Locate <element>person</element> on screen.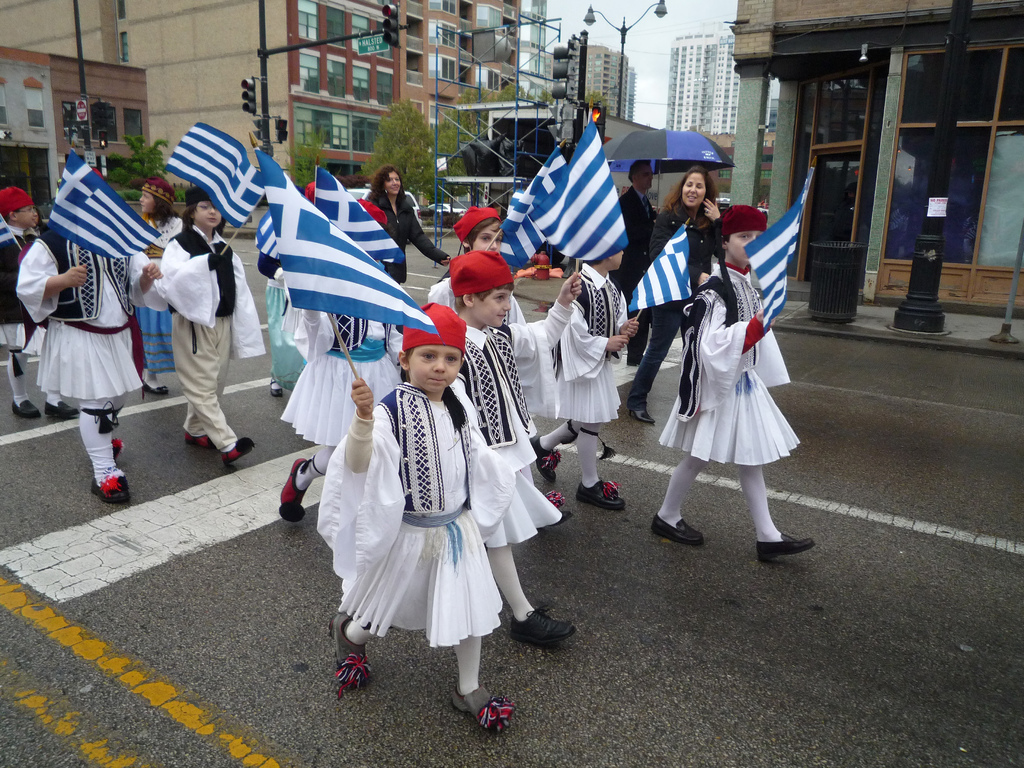
On screen at [left=449, top=250, right=584, bottom=644].
